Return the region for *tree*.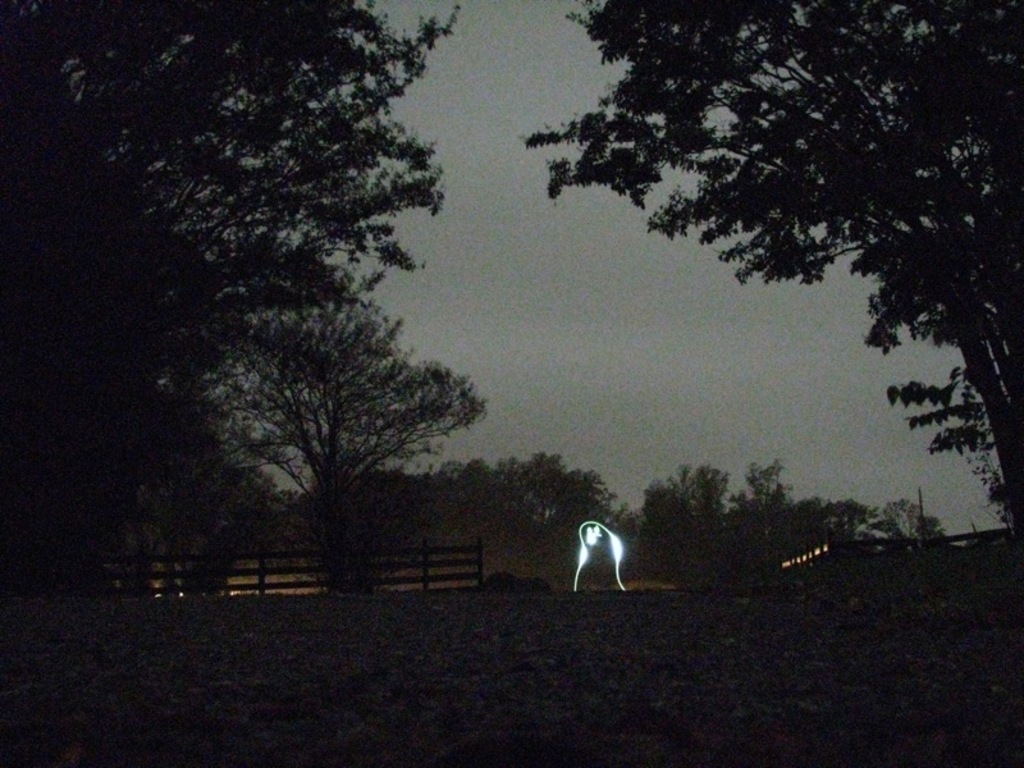
region(197, 288, 486, 591).
